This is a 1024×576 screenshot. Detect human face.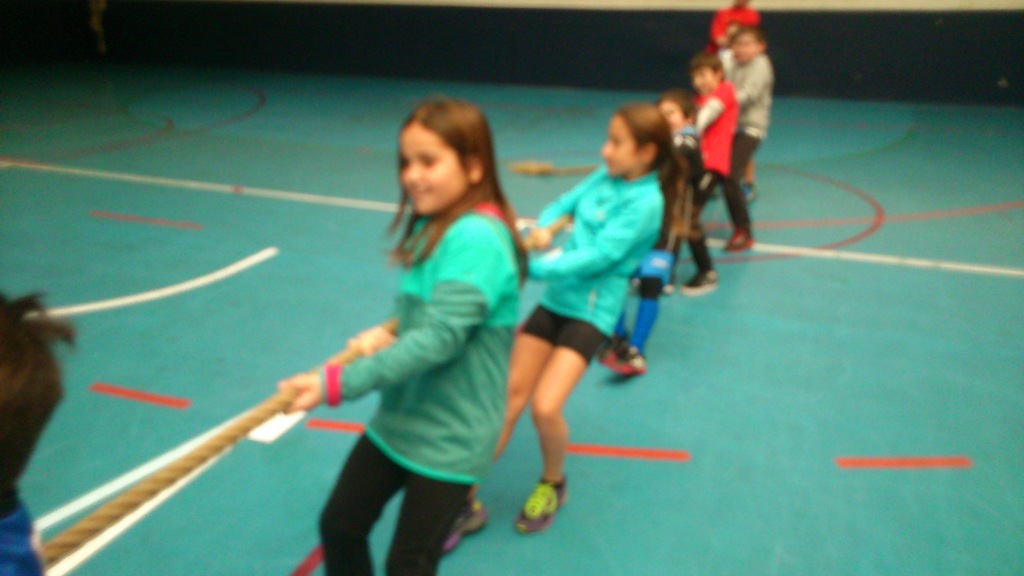
l=696, t=66, r=722, b=96.
